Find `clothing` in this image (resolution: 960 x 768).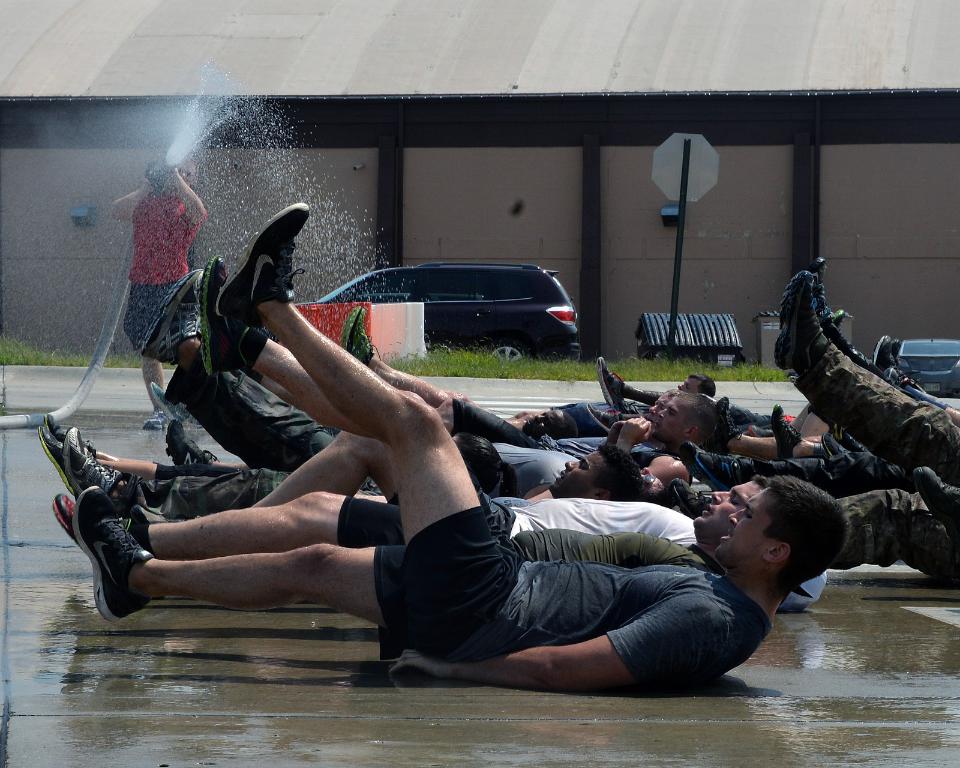
(542,400,665,434).
